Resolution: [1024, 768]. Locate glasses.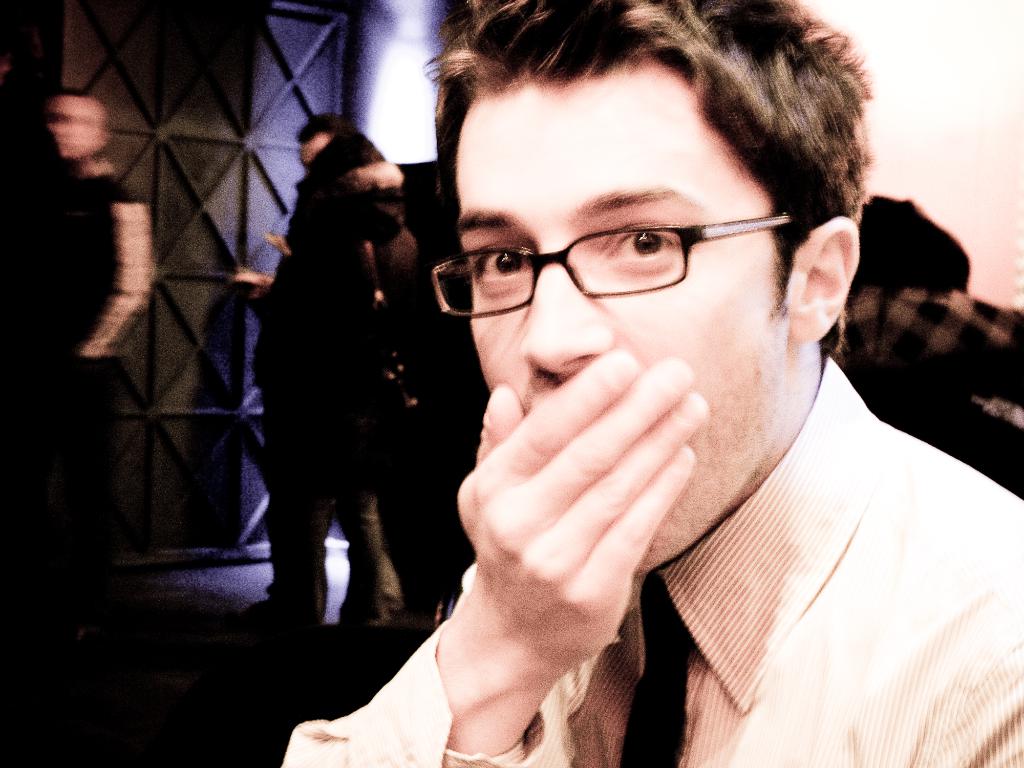
{"left": 424, "top": 190, "right": 820, "bottom": 316}.
